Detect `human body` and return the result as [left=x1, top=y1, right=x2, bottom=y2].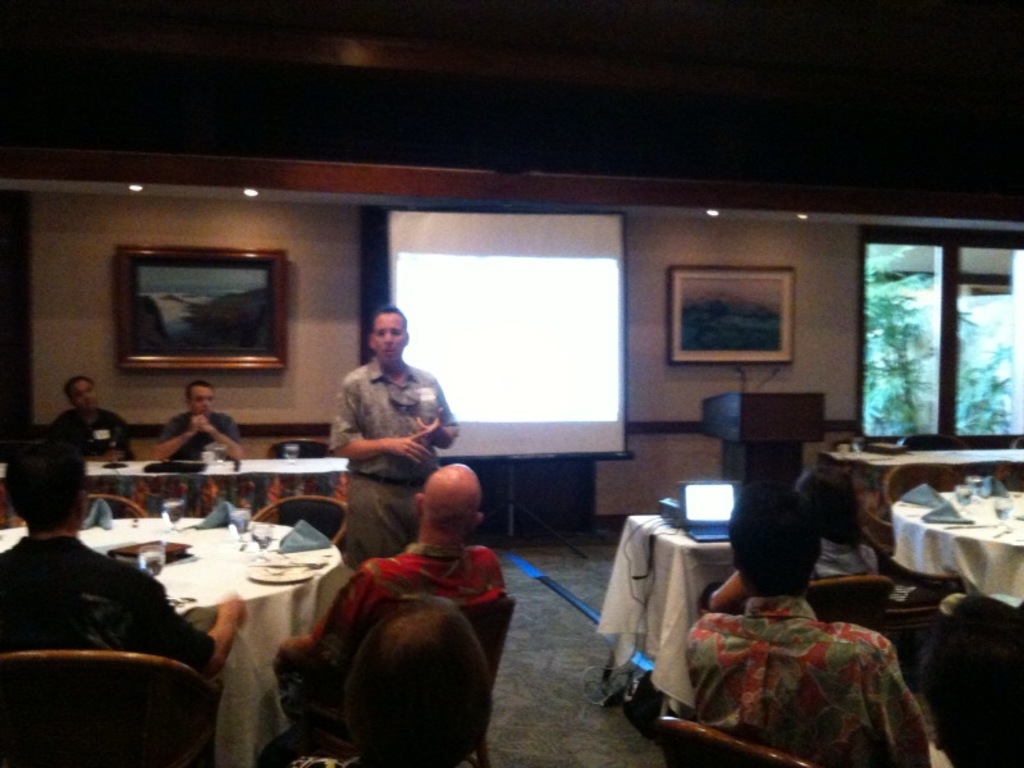
[left=330, top=303, right=471, bottom=561].
